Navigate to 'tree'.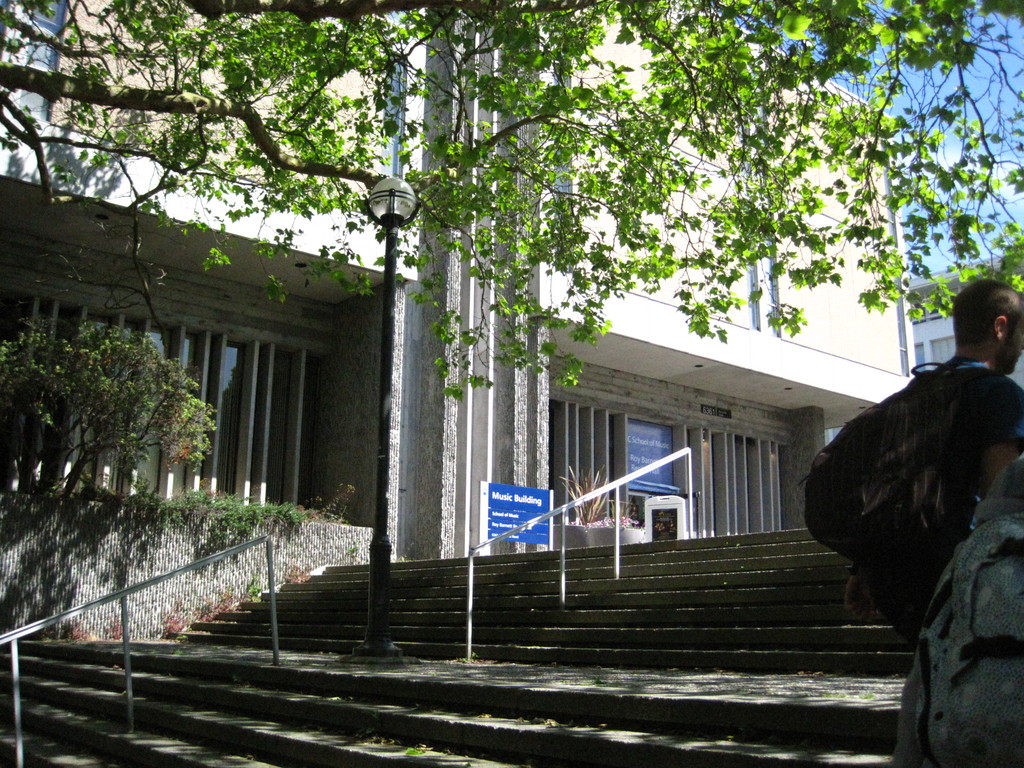
Navigation target: <region>0, 0, 1023, 413</region>.
